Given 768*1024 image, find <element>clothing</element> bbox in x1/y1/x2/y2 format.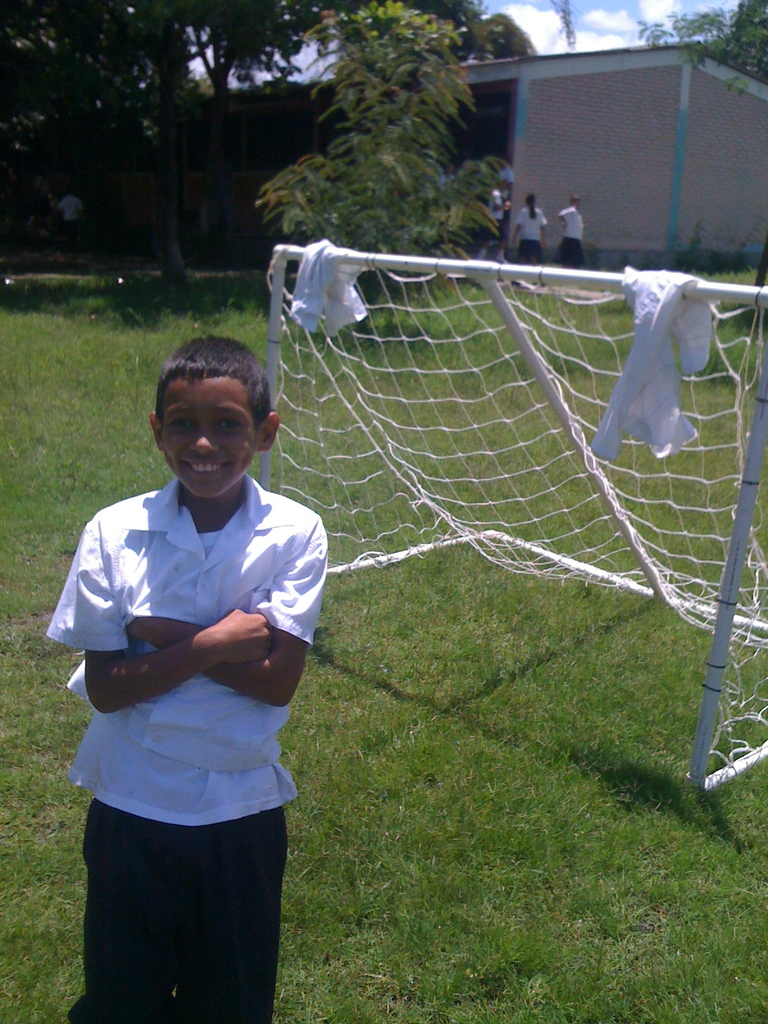
496/163/515/211.
